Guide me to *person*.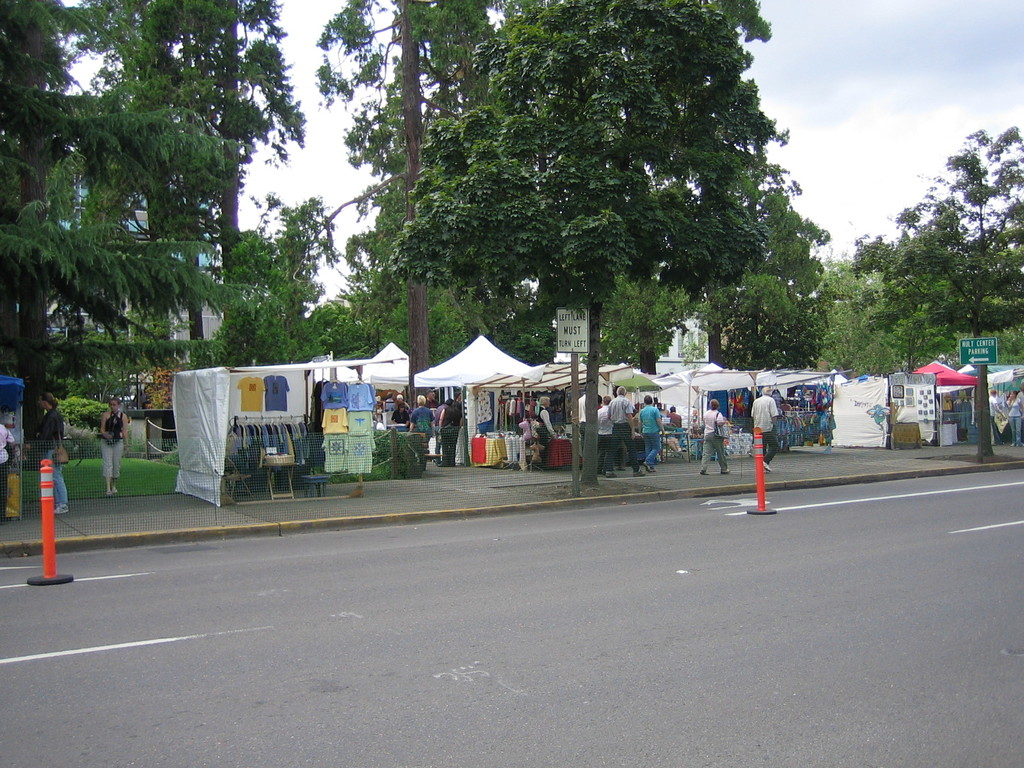
Guidance: detection(408, 395, 434, 470).
